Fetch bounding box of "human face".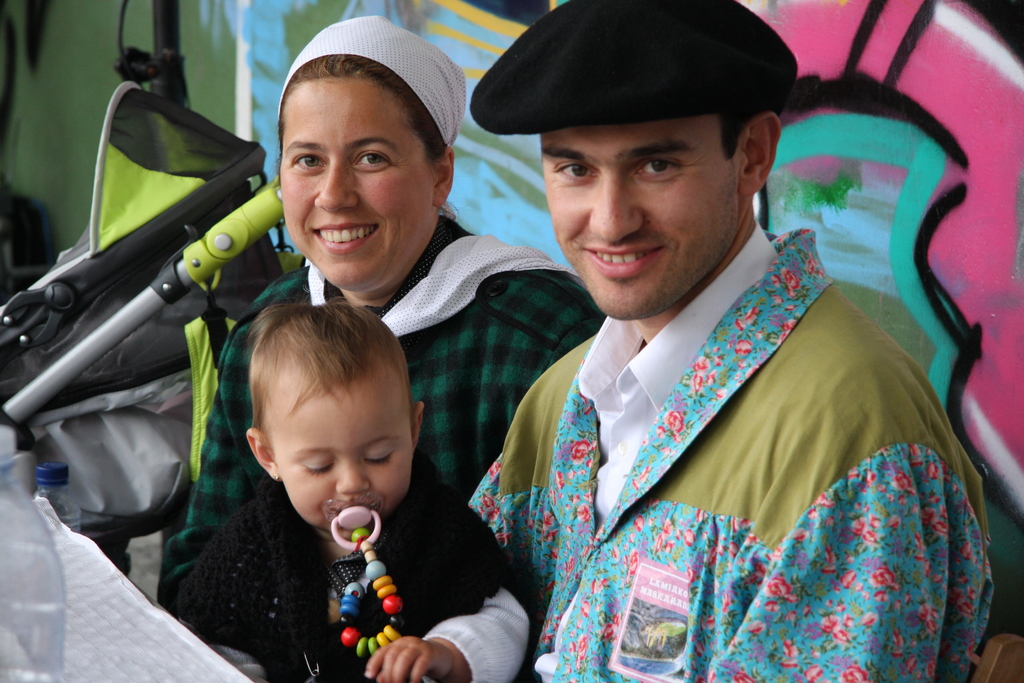
Bbox: Rect(279, 79, 433, 292).
